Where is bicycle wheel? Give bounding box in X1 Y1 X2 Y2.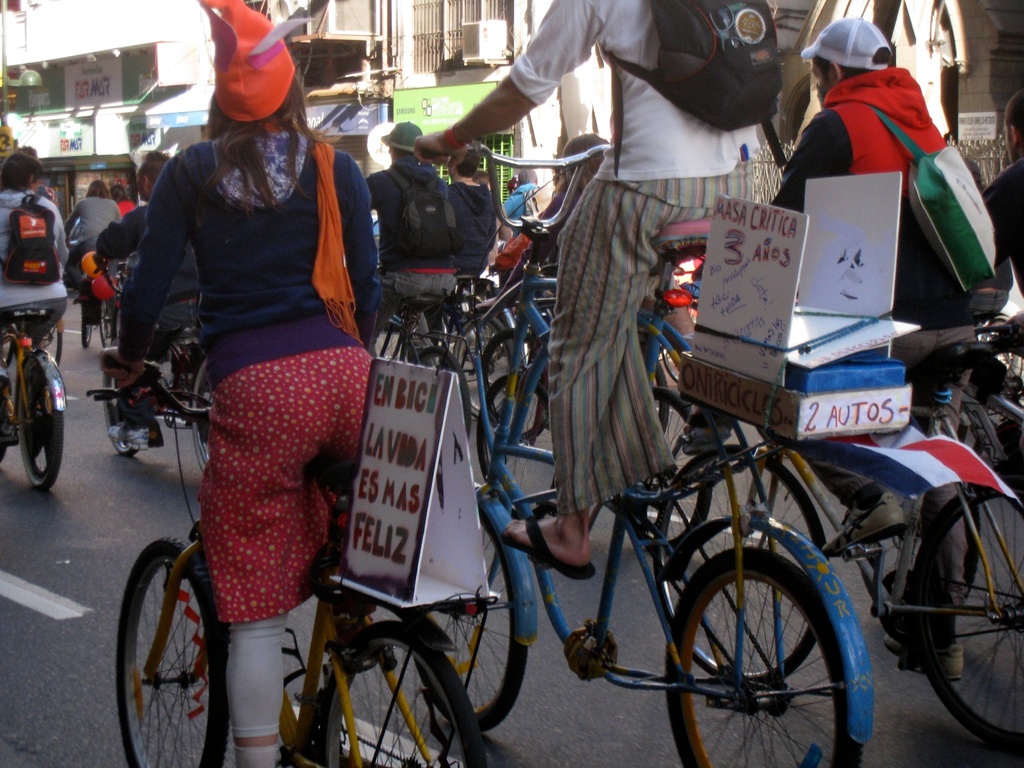
99 367 139 460.
